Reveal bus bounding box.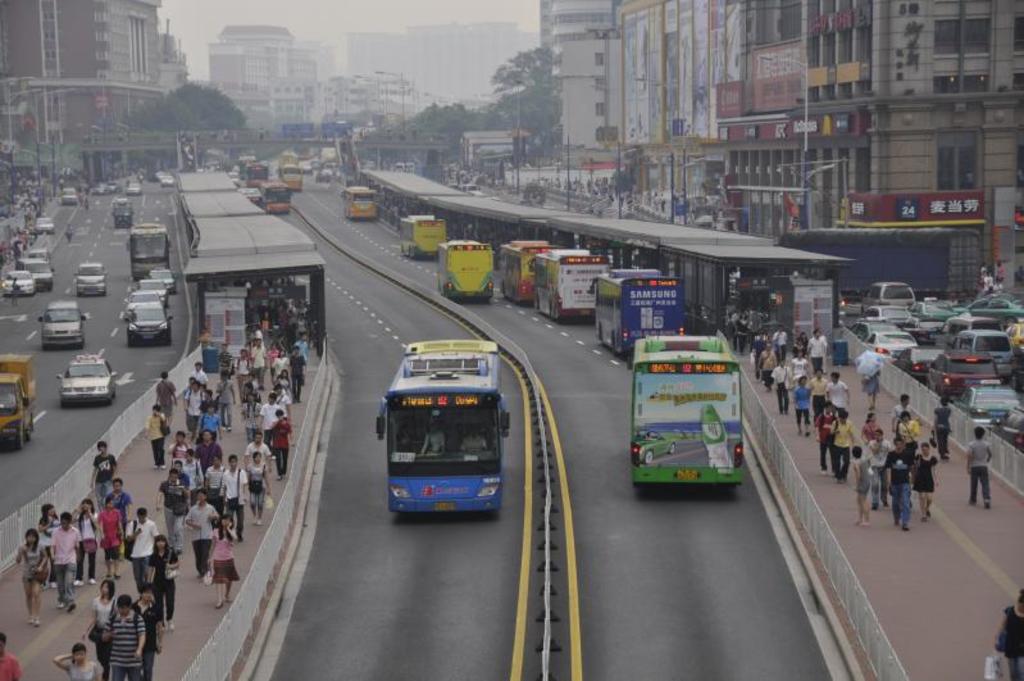
Revealed: [left=631, top=335, right=741, bottom=487].
